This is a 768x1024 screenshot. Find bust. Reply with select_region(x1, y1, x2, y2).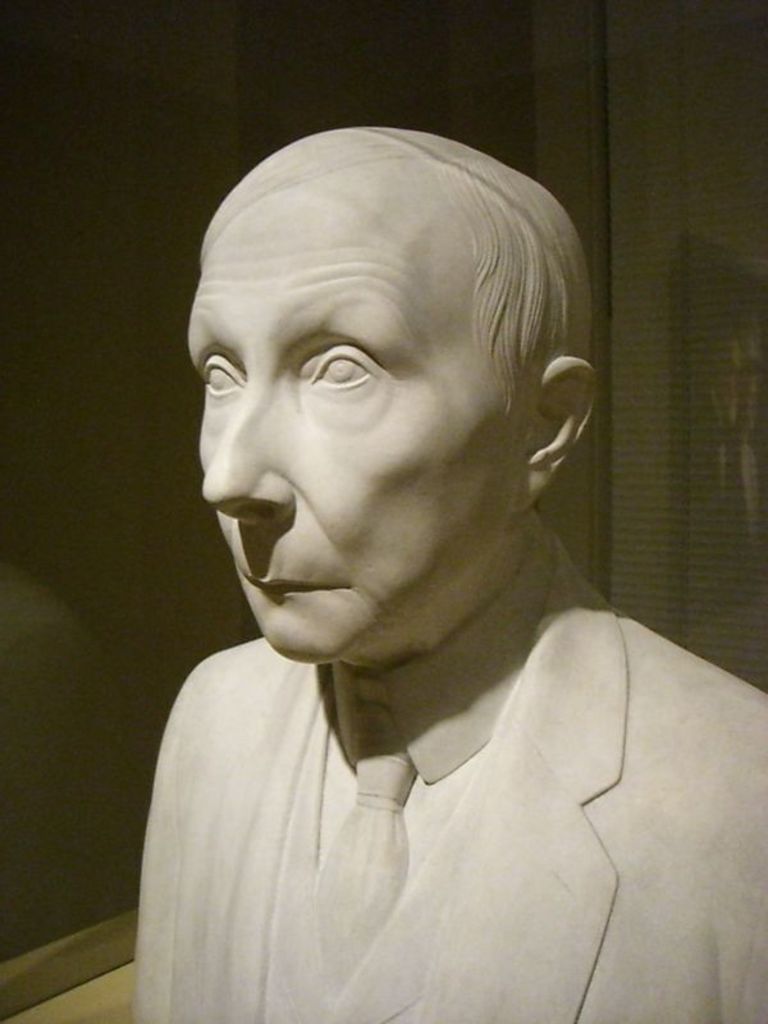
select_region(129, 124, 767, 1023).
